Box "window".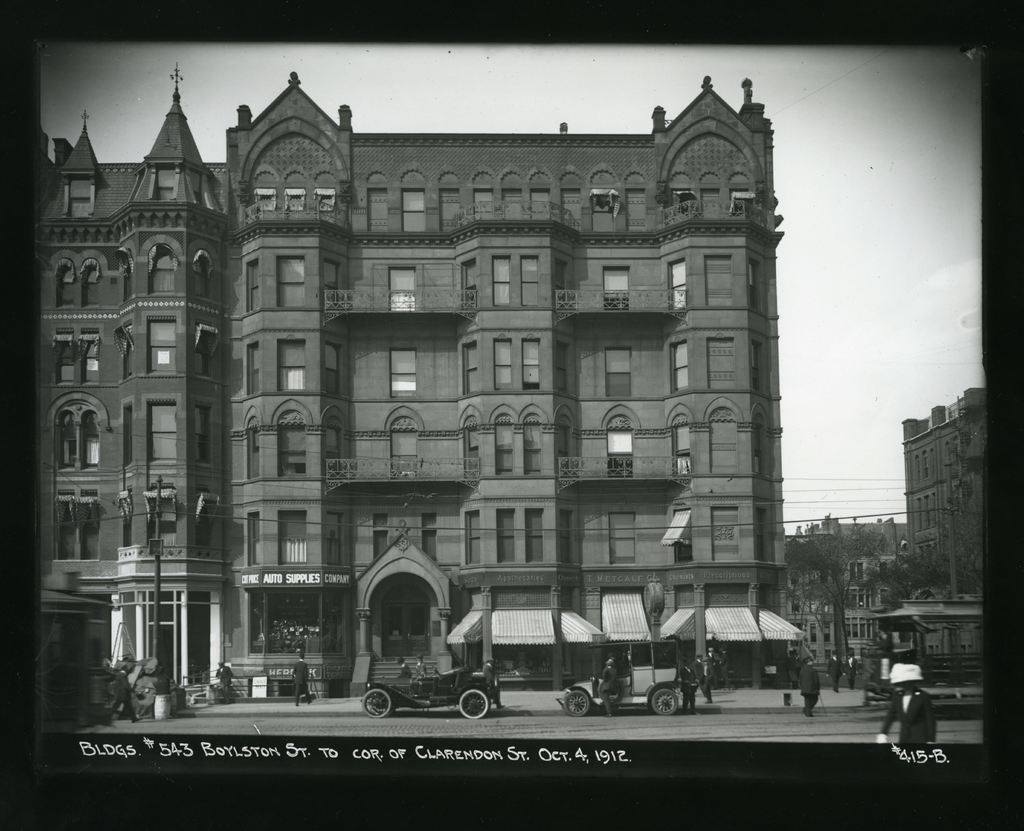
Rect(744, 261, 760, 306).
